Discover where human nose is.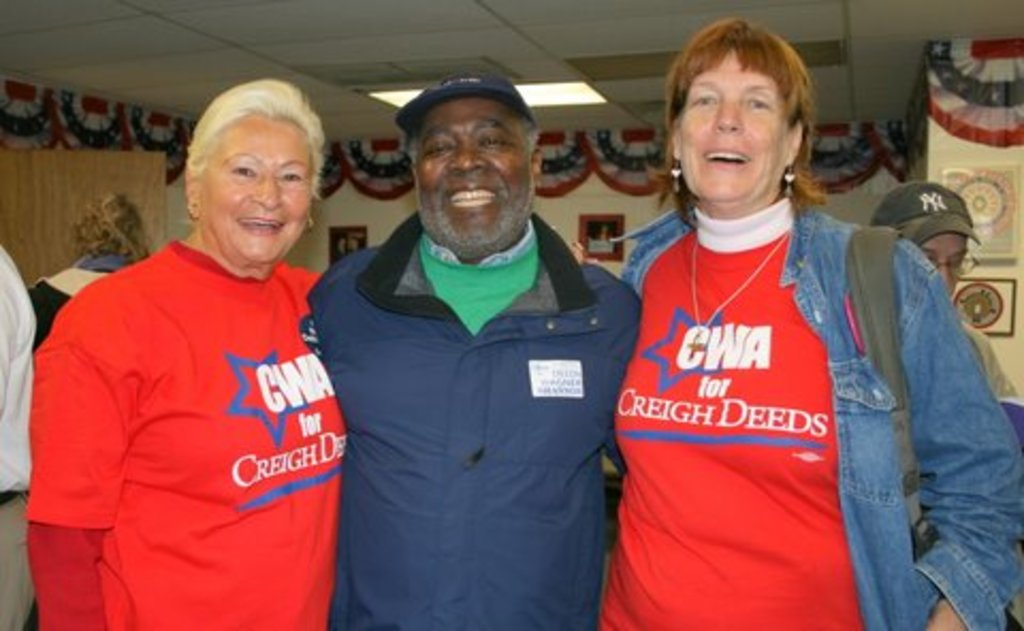
Discovered at x1=252 y1=175 x2=282 y2=209.
